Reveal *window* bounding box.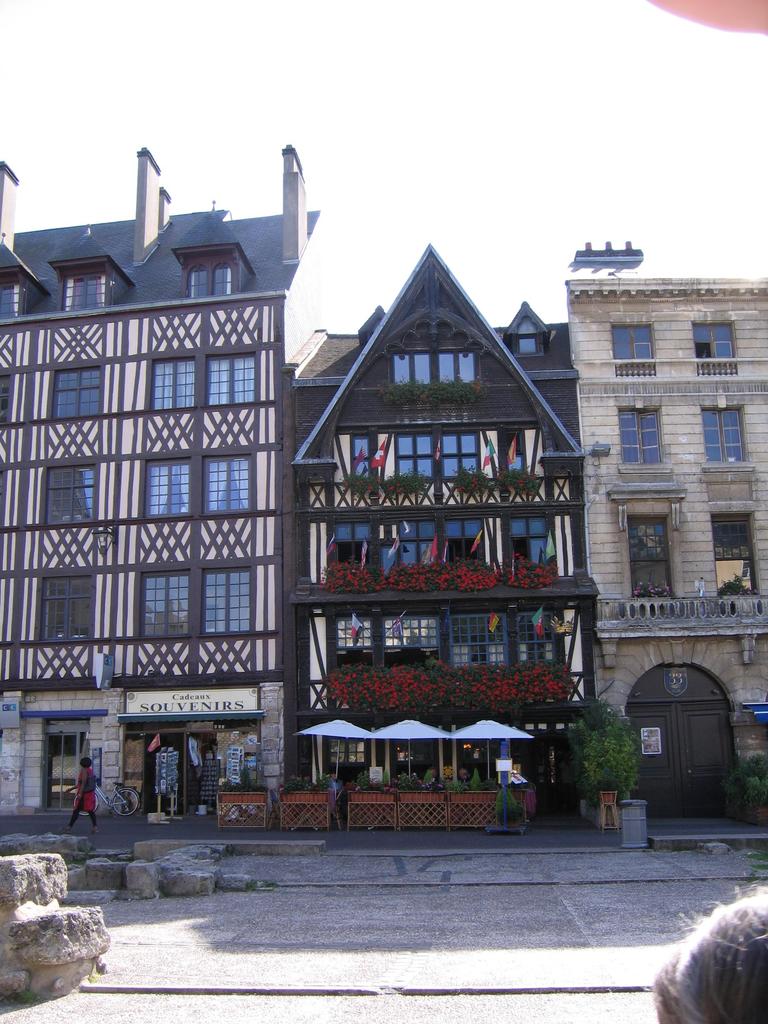
Revealed: 203, 452, 250, 516.
